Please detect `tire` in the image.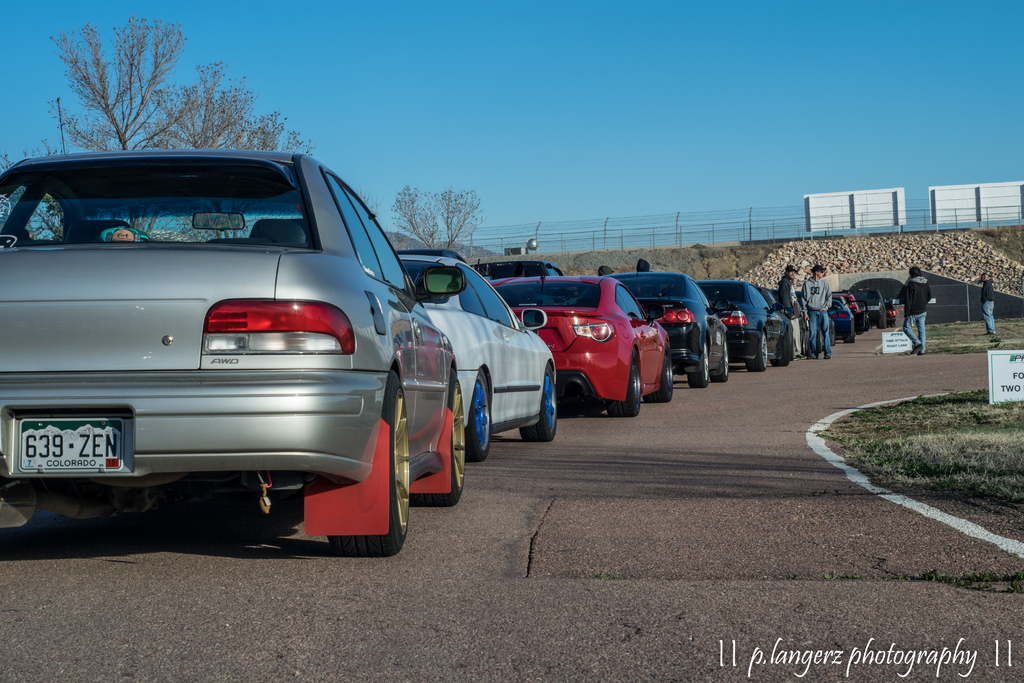
[332,371,408,556].
